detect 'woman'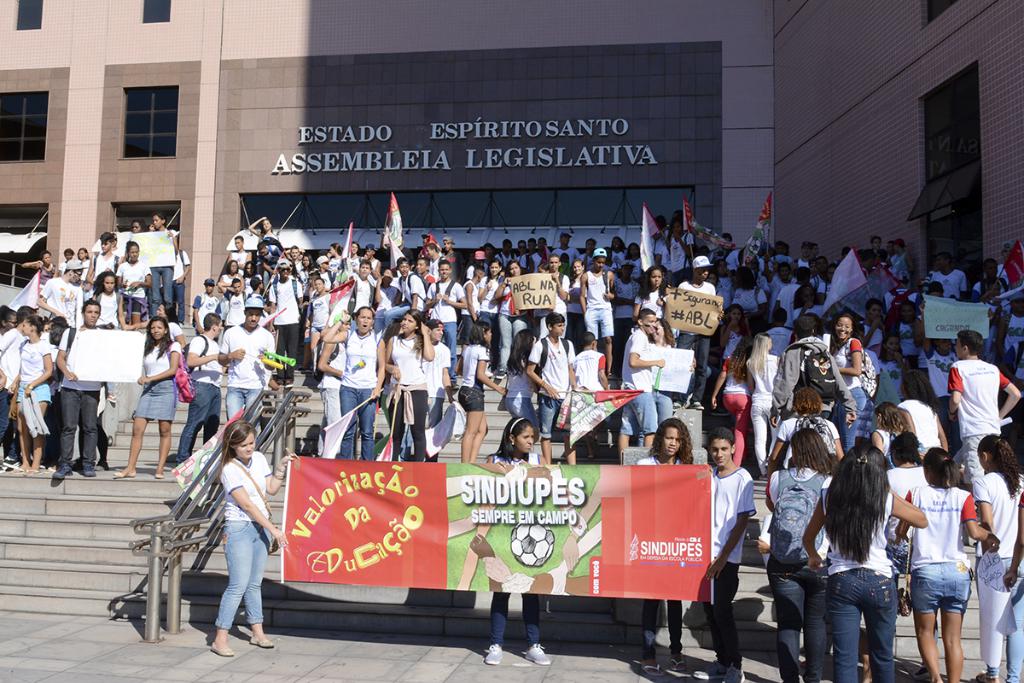
Rect(746, 334, 781, 459)
